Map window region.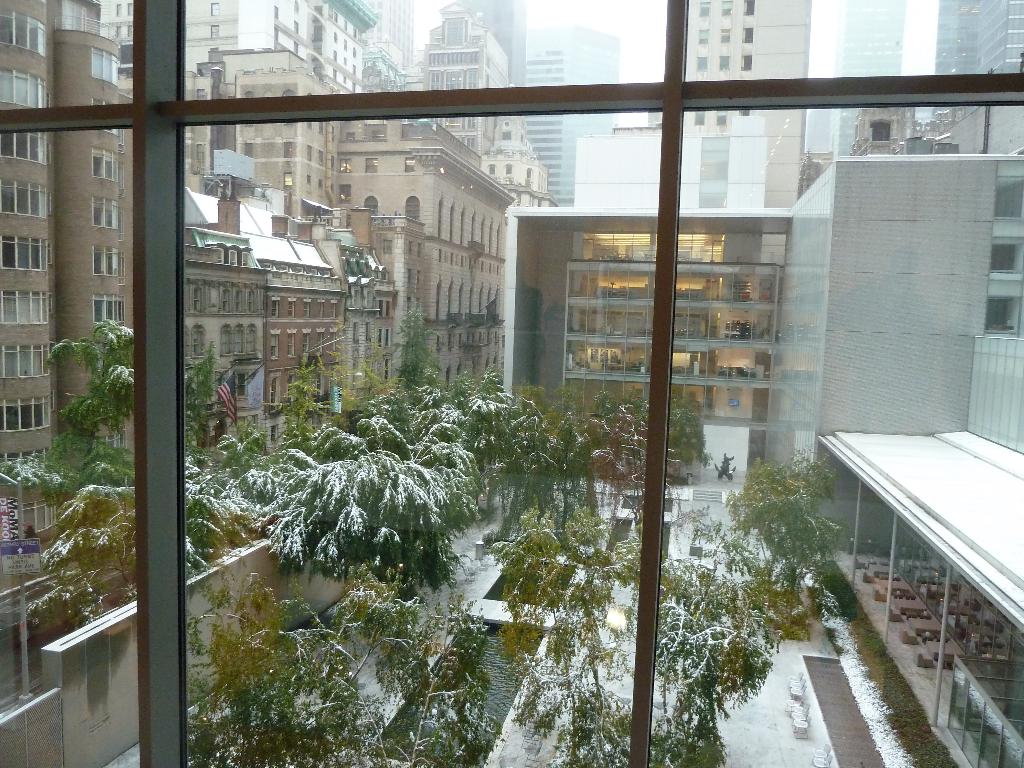
Mapped to <region>1, 126, 47, 163</region>.
